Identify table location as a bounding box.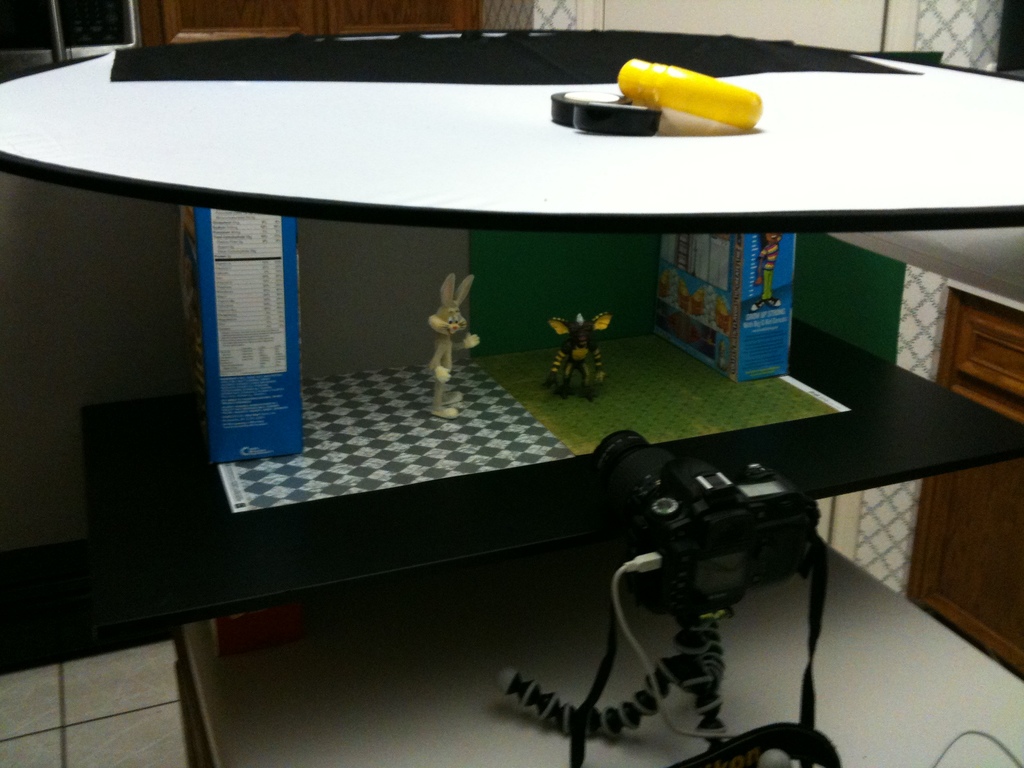
BBox(0, 31, 1023, 767).
